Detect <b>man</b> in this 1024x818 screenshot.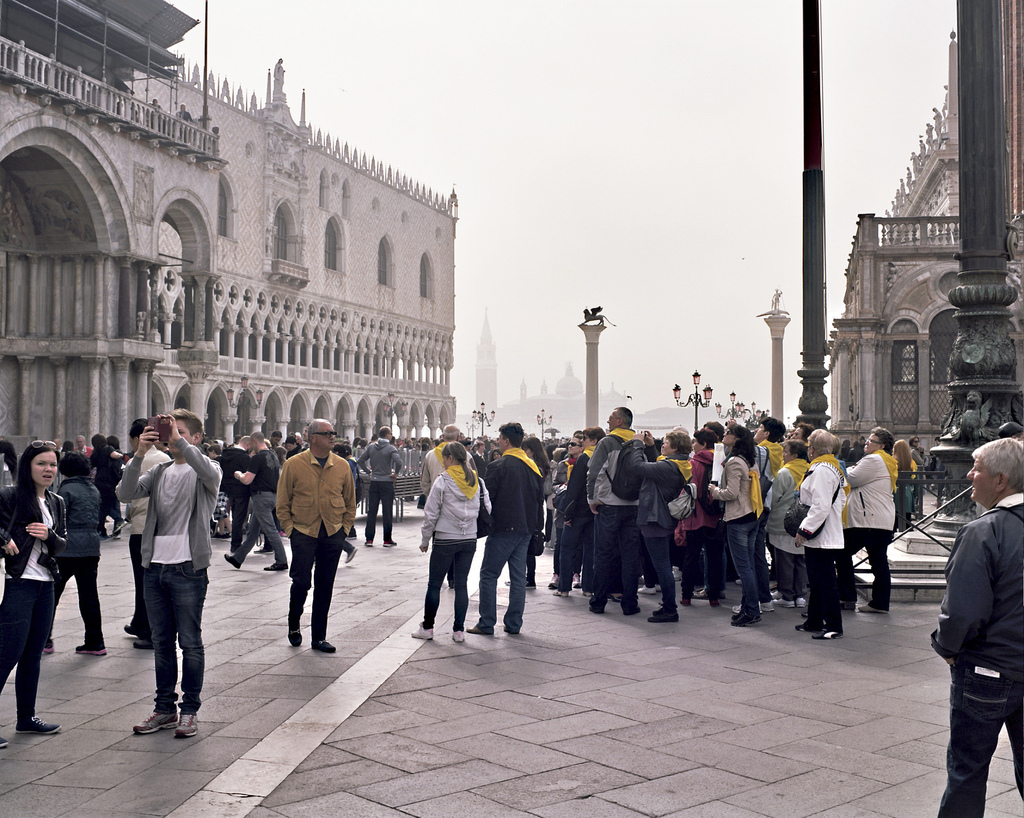
Detection: 551 422 600 597.
